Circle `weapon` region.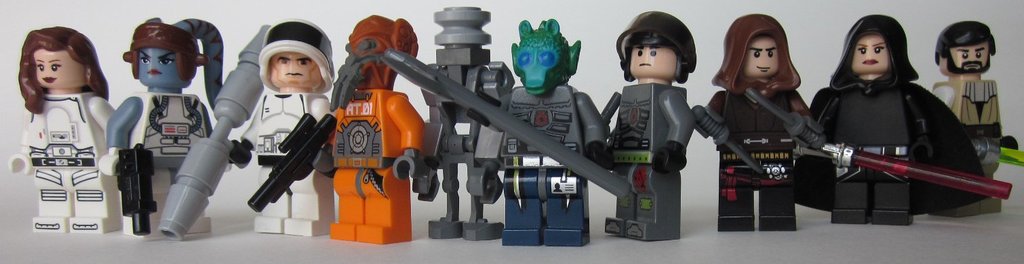
Region: Rect(244, 108, 336, 216).
